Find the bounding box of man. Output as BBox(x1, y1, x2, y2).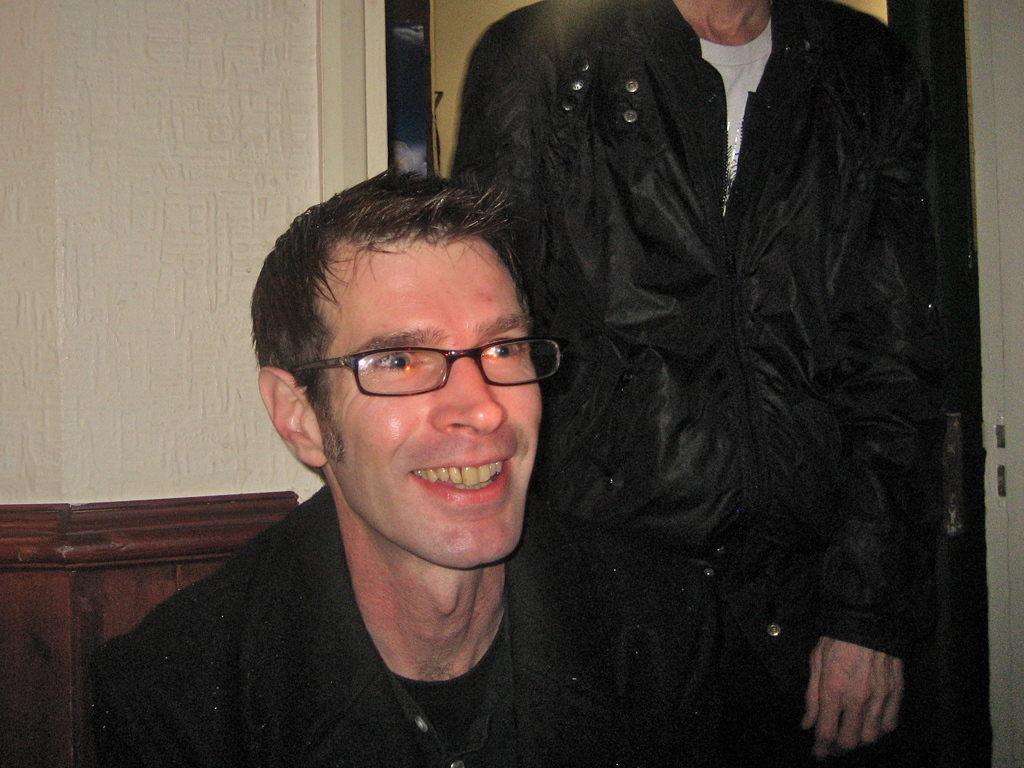
BBox(70, 105, 701, 760).
